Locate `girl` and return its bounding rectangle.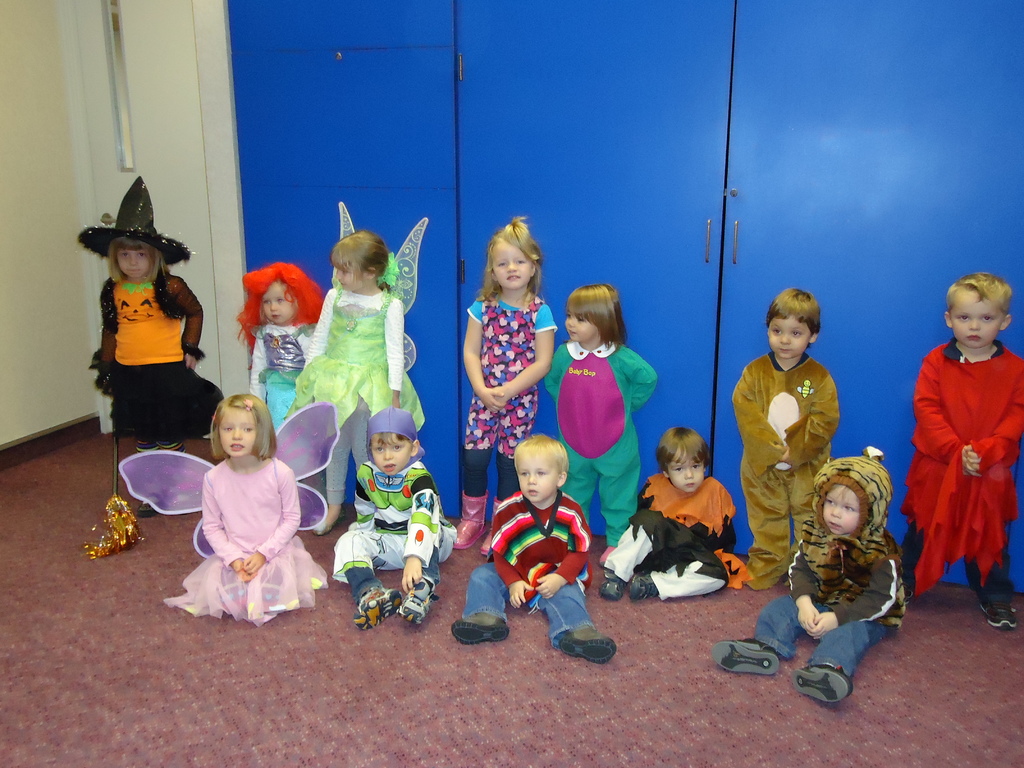
box(162, 389, 334, 617).
